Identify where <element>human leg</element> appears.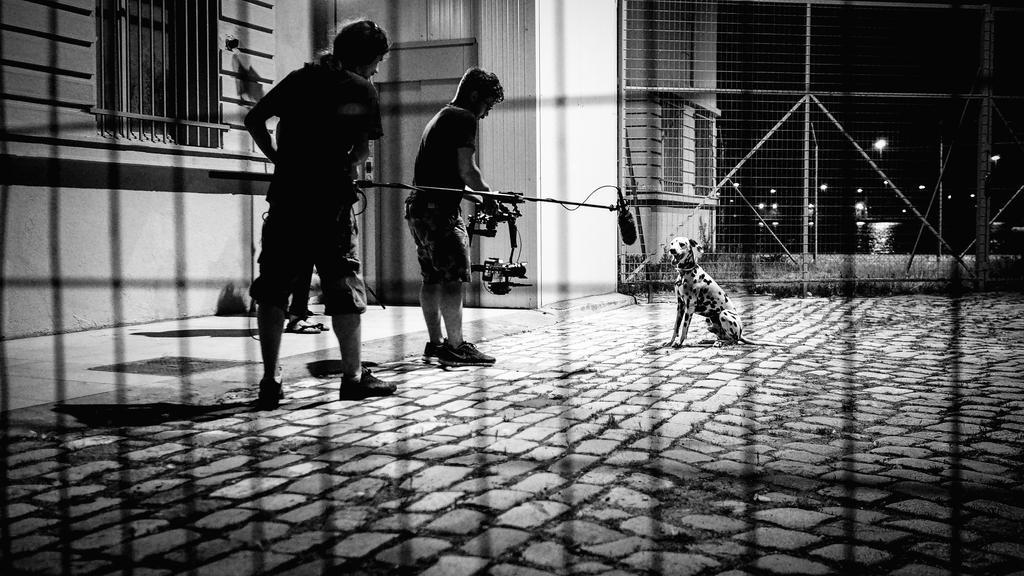
Appears at 408, 196, 493, 371.
